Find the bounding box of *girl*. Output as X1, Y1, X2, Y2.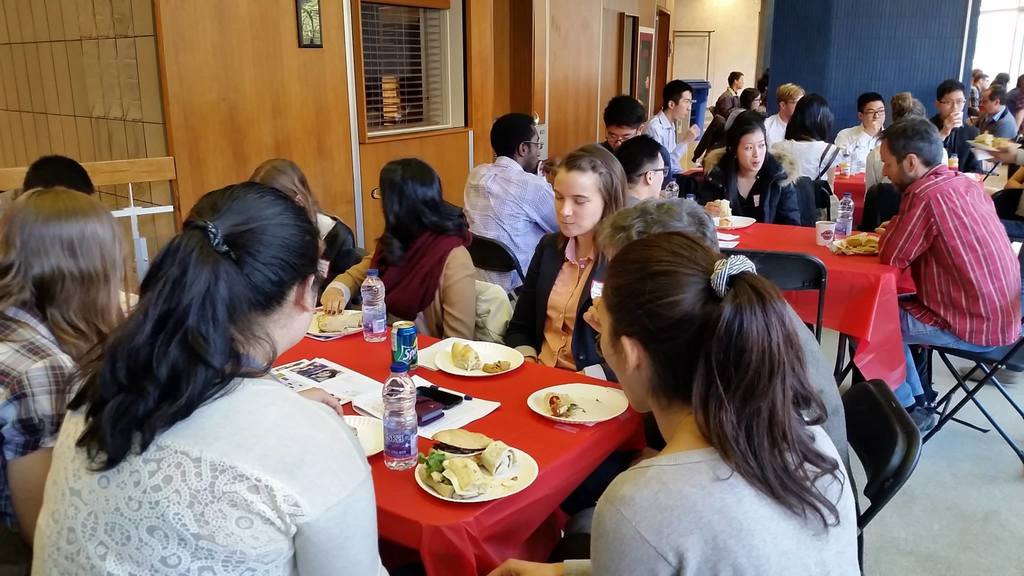
504, 142, 620, 385.
